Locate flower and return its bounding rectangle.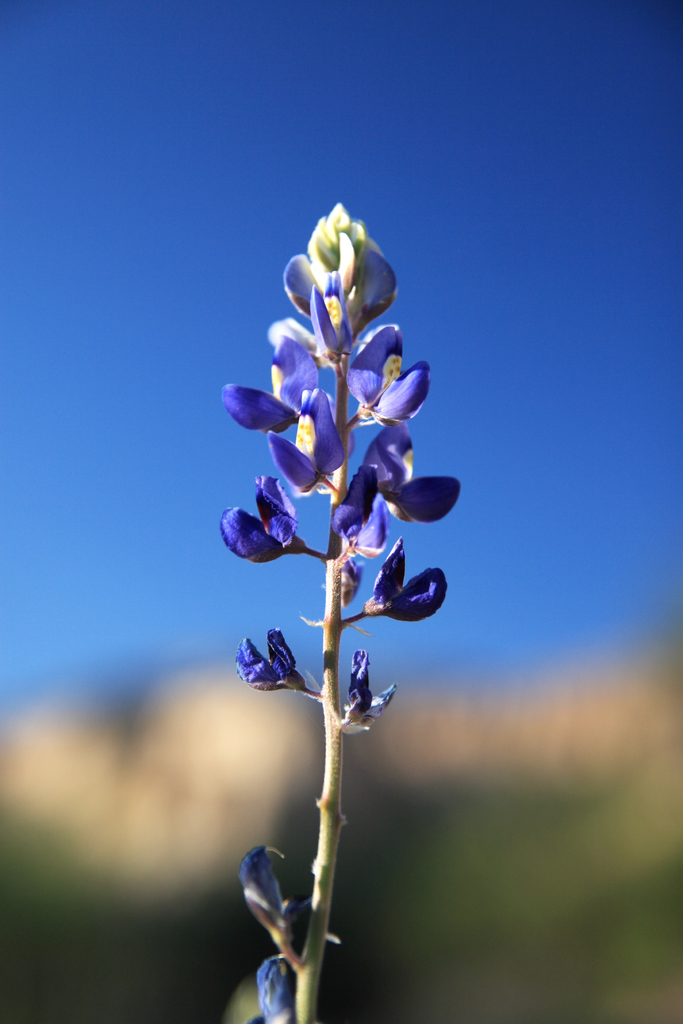
240,630,313,703.
